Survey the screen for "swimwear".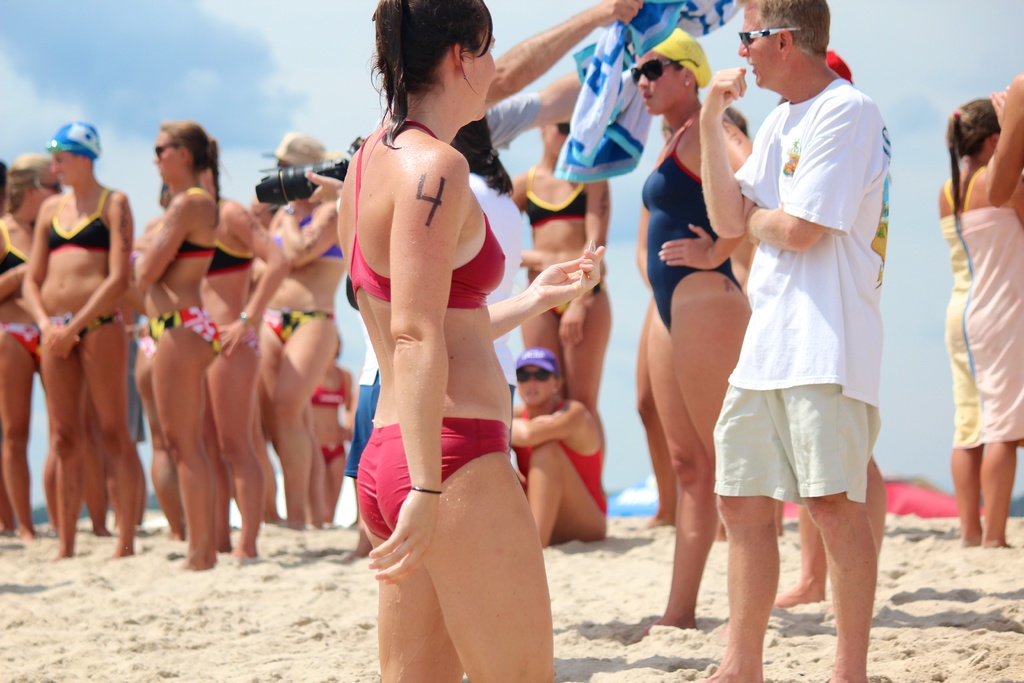
Survey found: (0, 220, 26, 277).
